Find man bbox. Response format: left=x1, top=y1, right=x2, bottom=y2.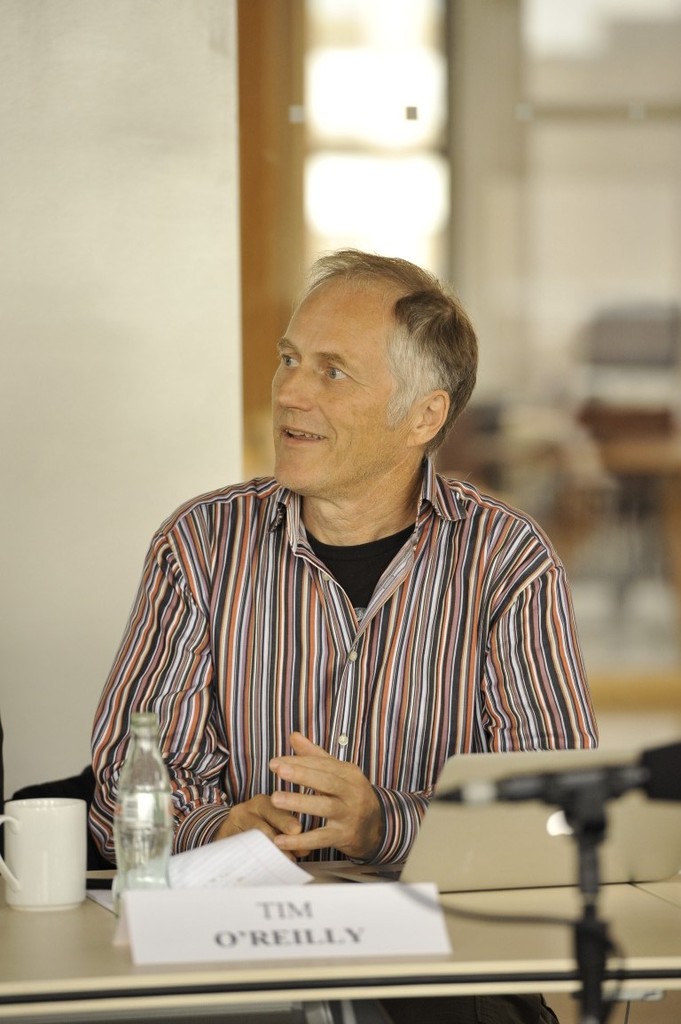
left=85, top=254, right=605, bottom=910.
